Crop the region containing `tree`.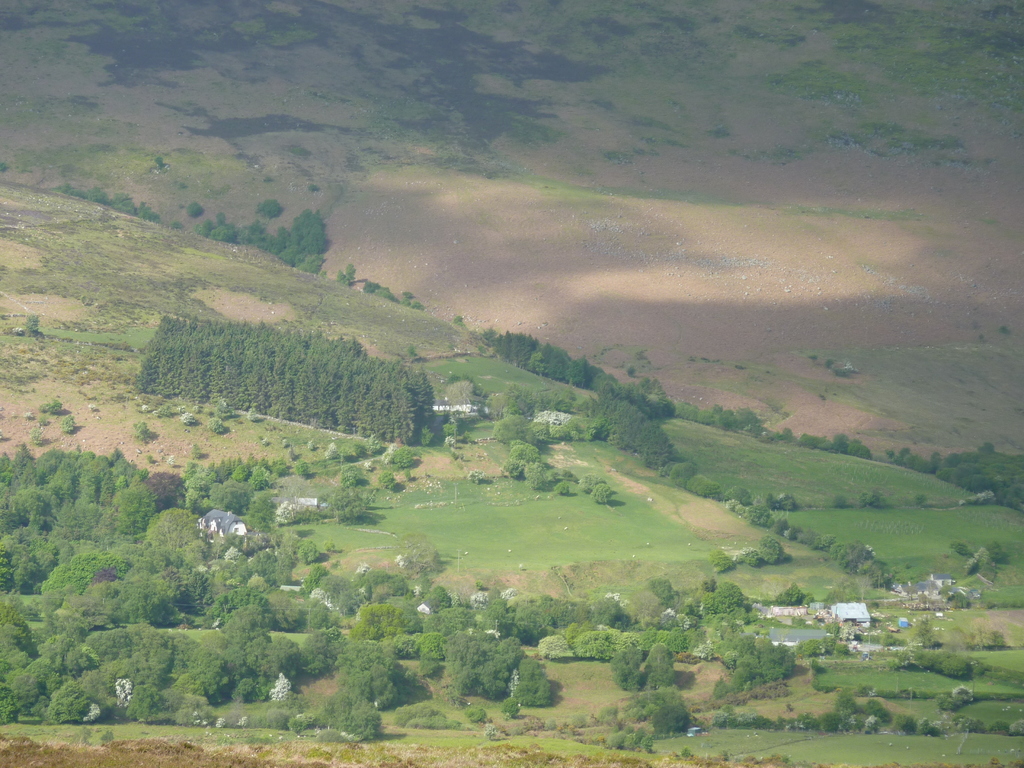
Crop region: region(288, 205, 329, 241).
